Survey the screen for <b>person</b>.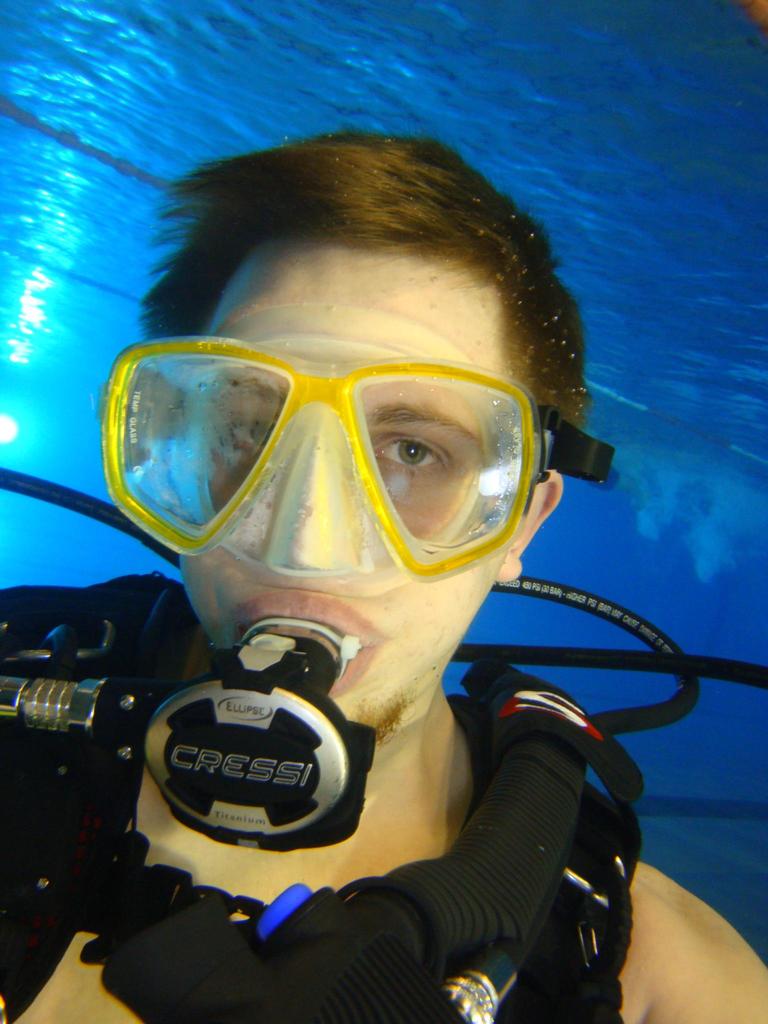
Survey found: {"x1": 0, "y1": 133, "x2": 767, "y2": 1023}.
